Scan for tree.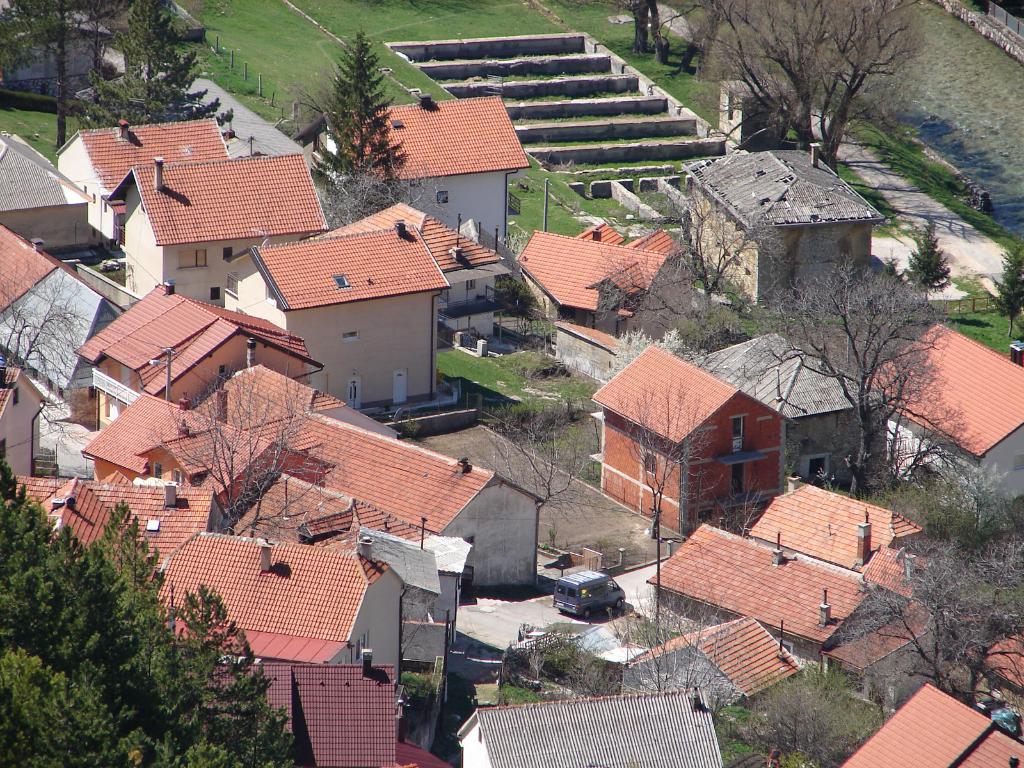
Scan result: box=[0, 0, 116, 179].
